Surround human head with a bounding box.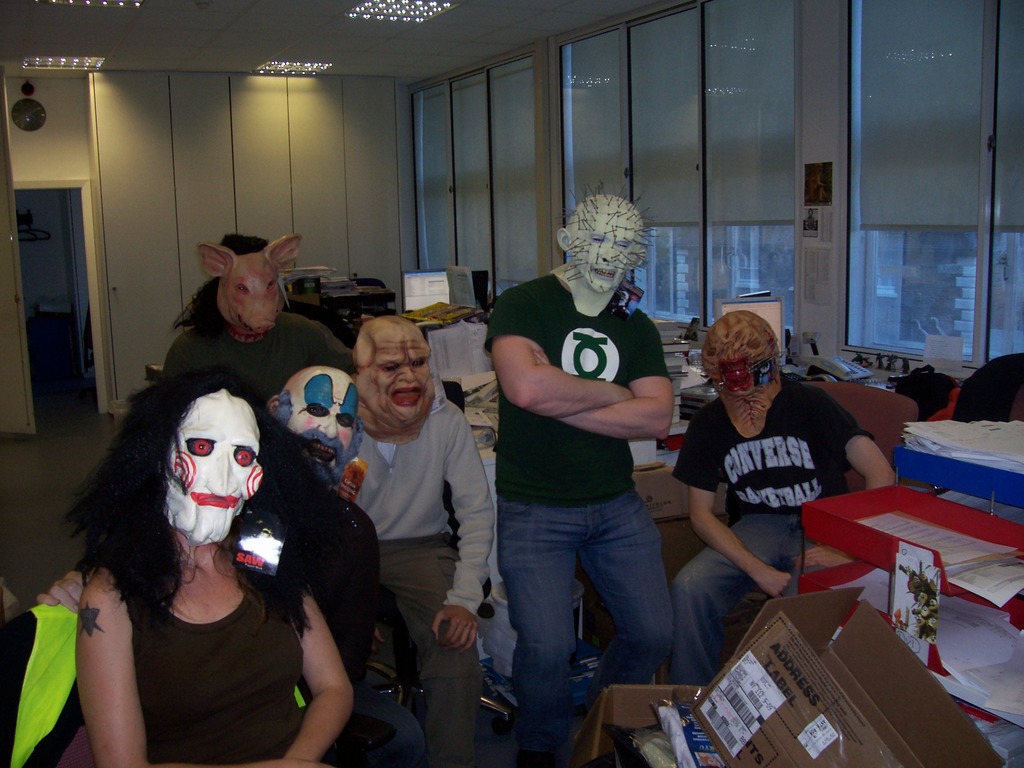
557,187,645,294.
